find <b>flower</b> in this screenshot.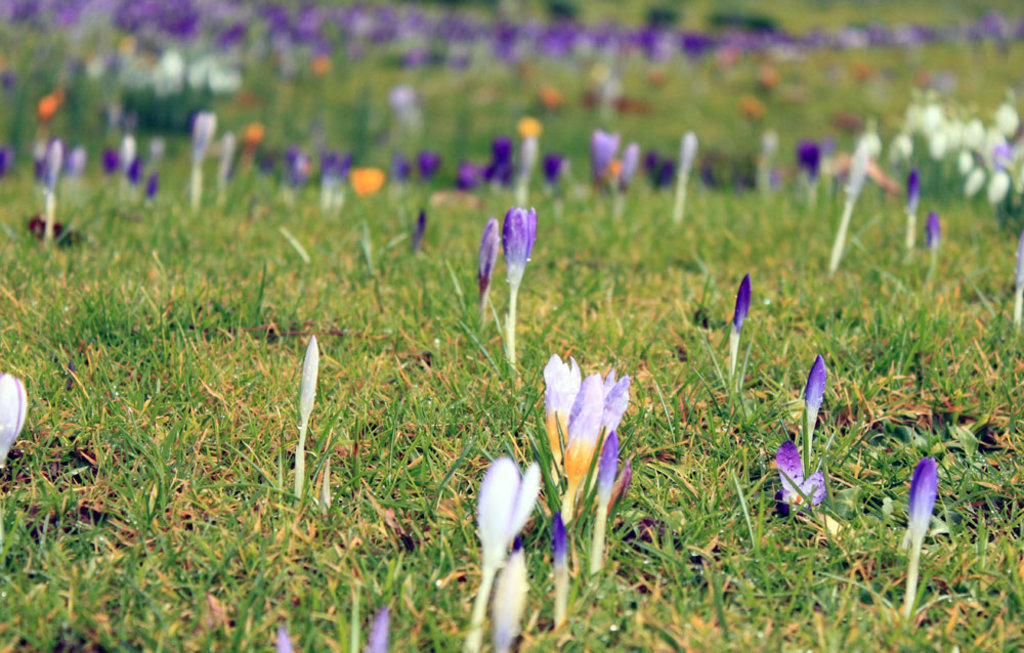
The bounding box for <b>flower</b> is bbox(359, 603, 395, 652).
